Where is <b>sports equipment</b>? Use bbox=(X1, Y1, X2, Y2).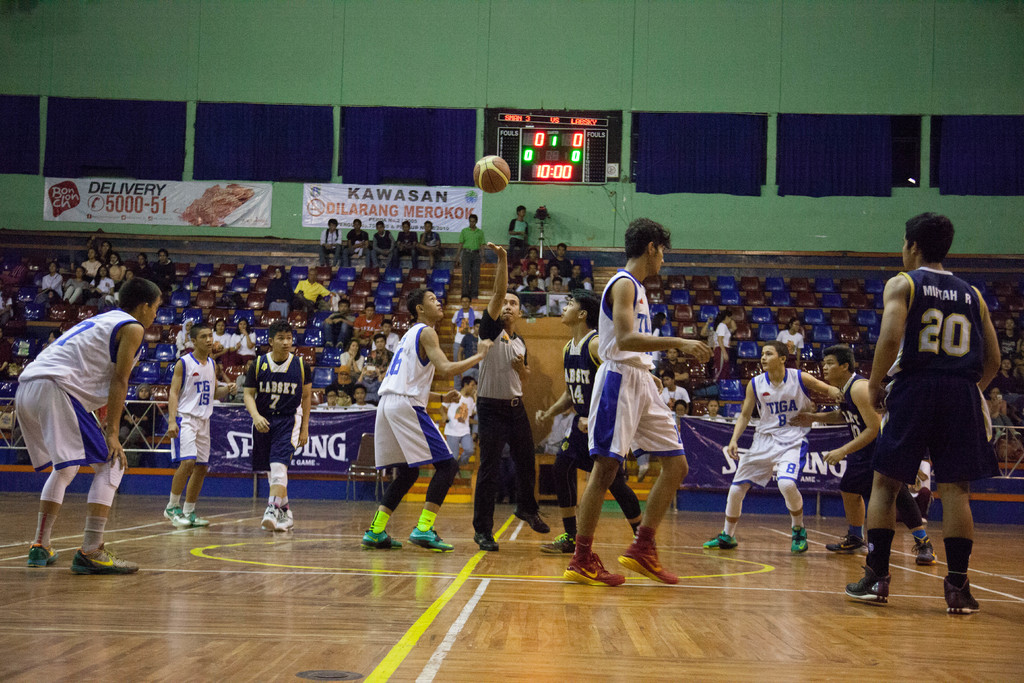
bbox=(475, 158, 511, 191).
